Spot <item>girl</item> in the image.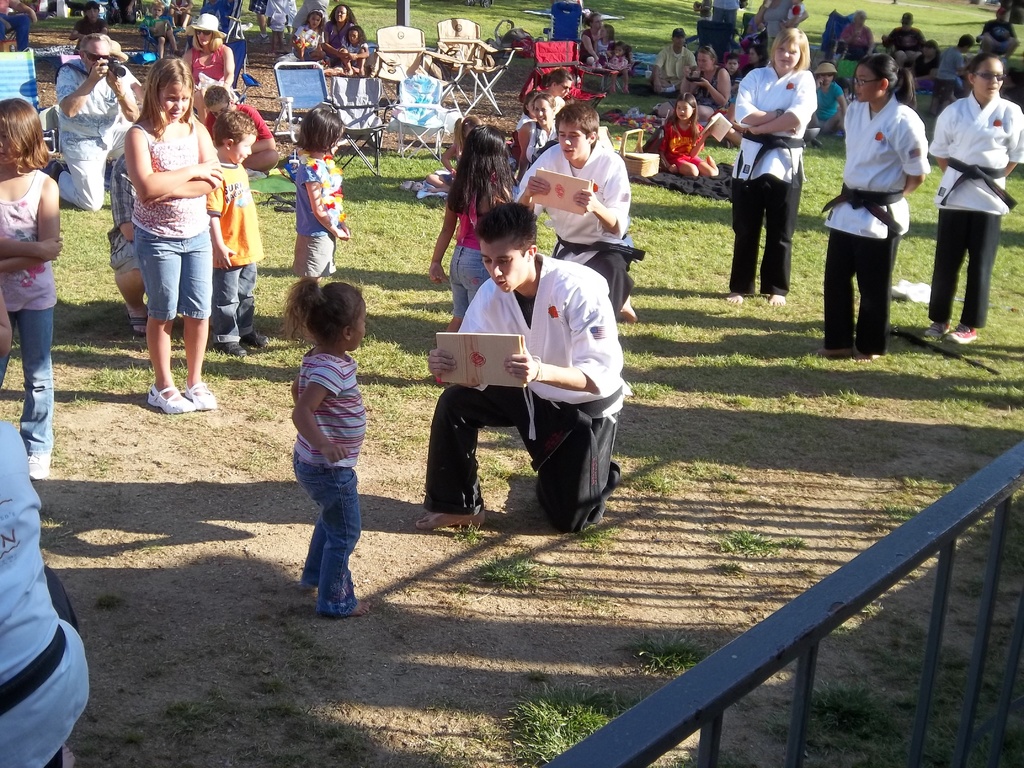
<item>girl</item> found at <region>287, 289, 371, 621</region>.
